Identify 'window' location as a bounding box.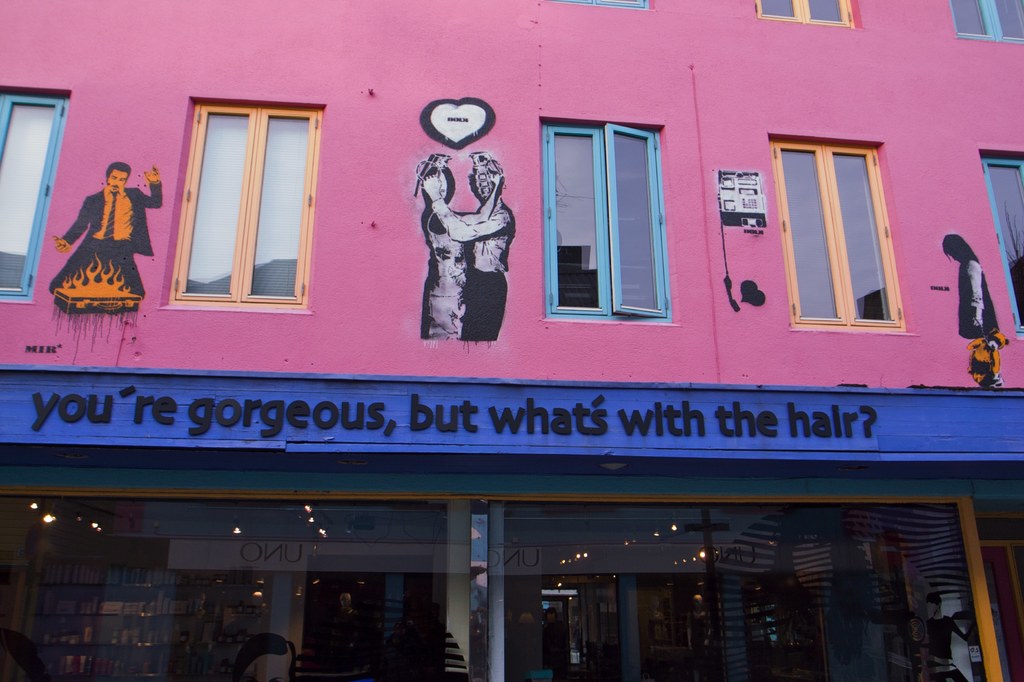
(x1=541, y1=0, x2=656, y2=15).
